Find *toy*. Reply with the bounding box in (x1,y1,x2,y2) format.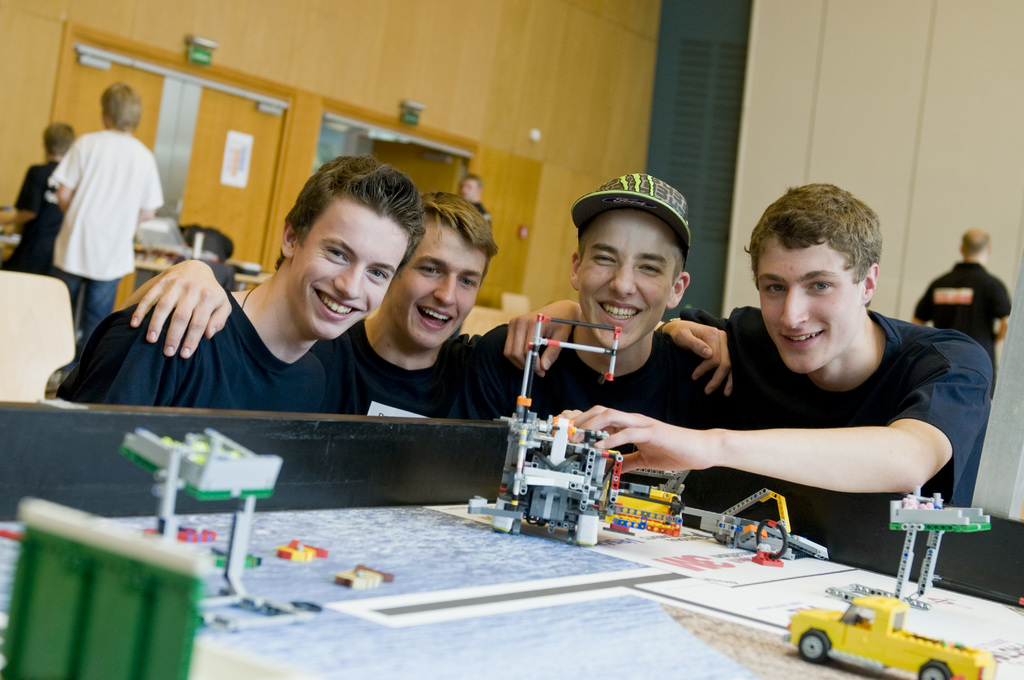
(0,494,216,679).
